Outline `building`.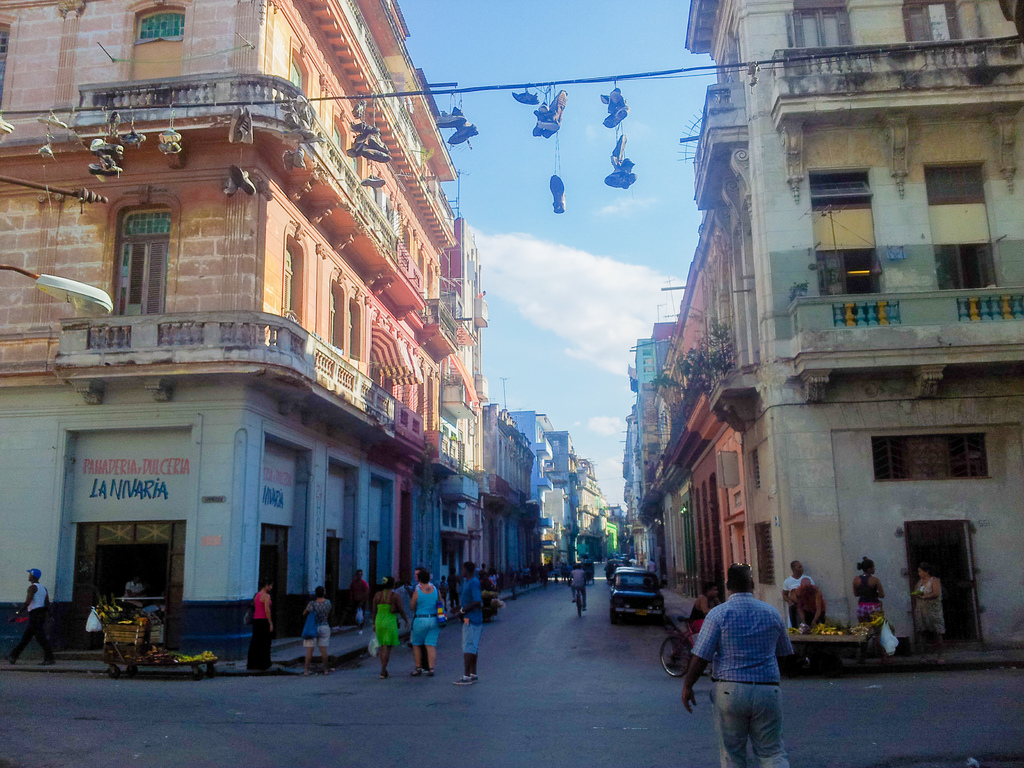
Outline: region(625, 0, 1023, 662).
